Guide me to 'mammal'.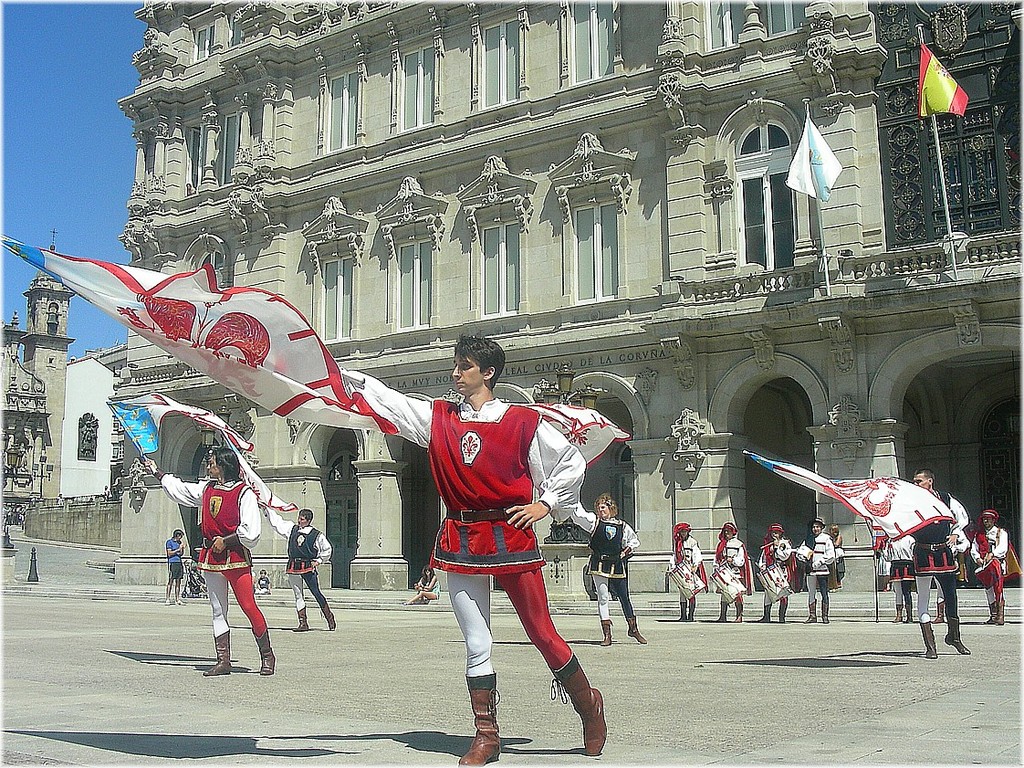
Guidance: {"x1": 892, "y1": 534, "x2": 914, "y2": 621}.
